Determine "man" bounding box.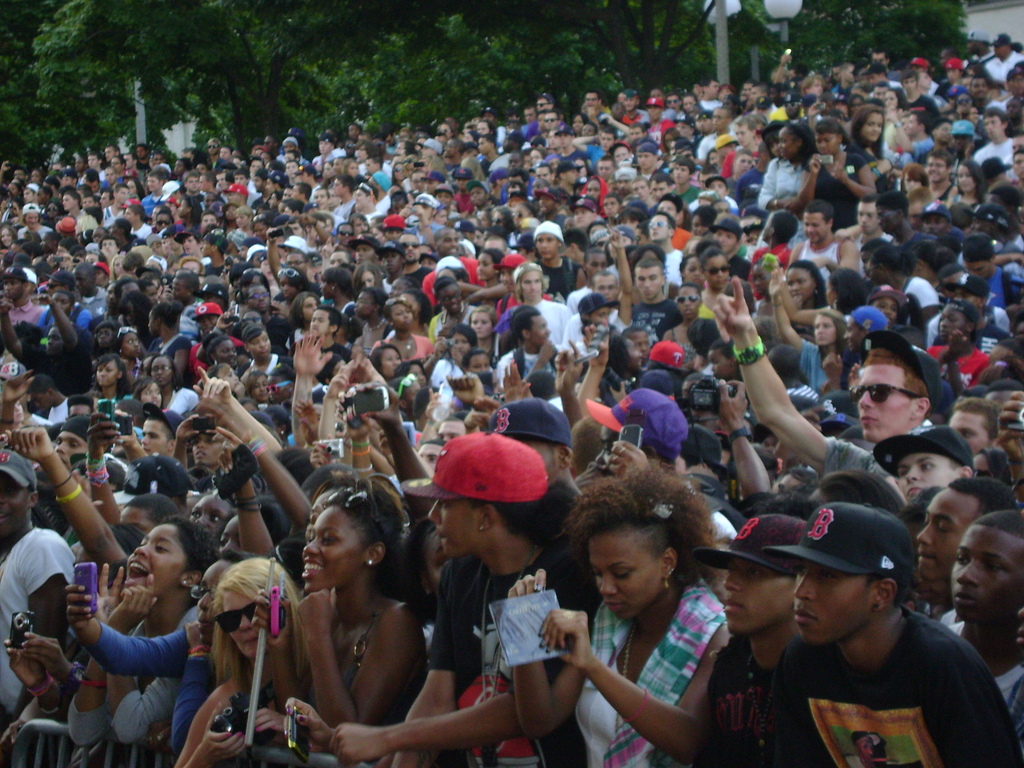
Determined: <box>497,308,574,404</box>.
